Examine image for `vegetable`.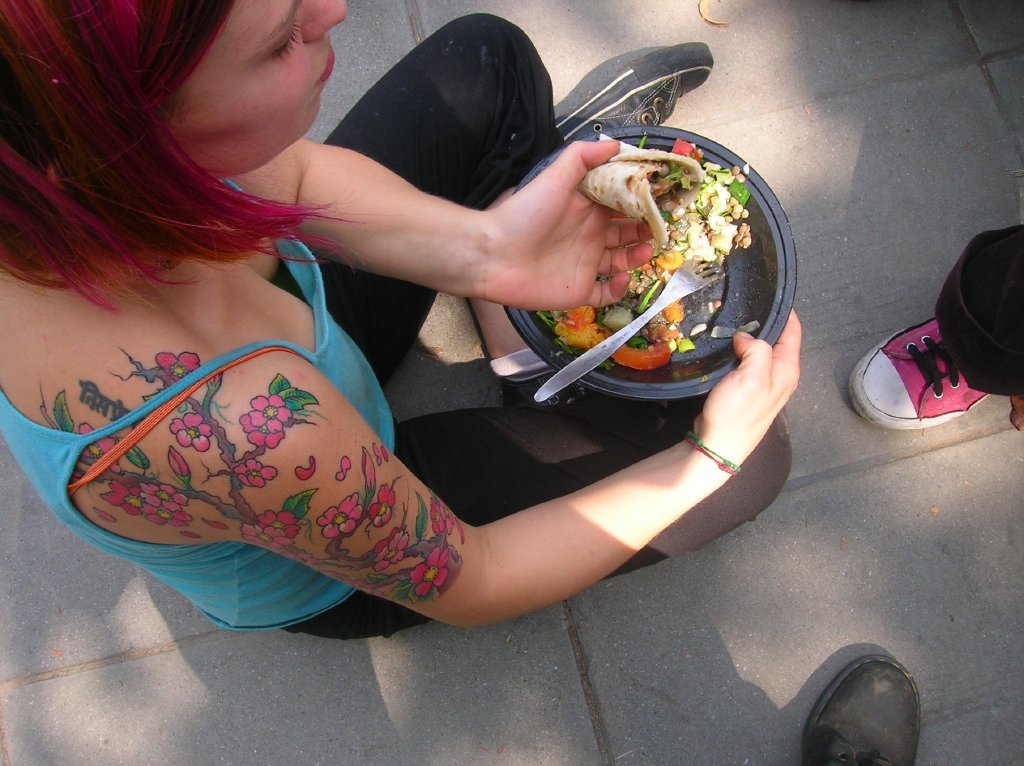
Examination result: (536,137,748,372).
